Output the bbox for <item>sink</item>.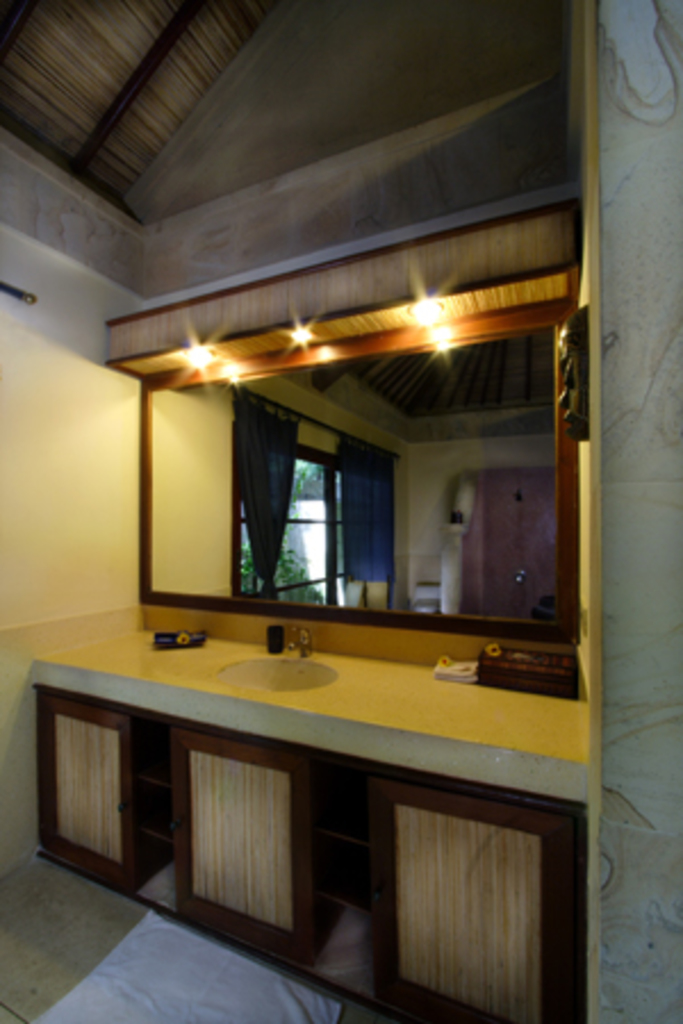
region(221, 628, 337, 694).
